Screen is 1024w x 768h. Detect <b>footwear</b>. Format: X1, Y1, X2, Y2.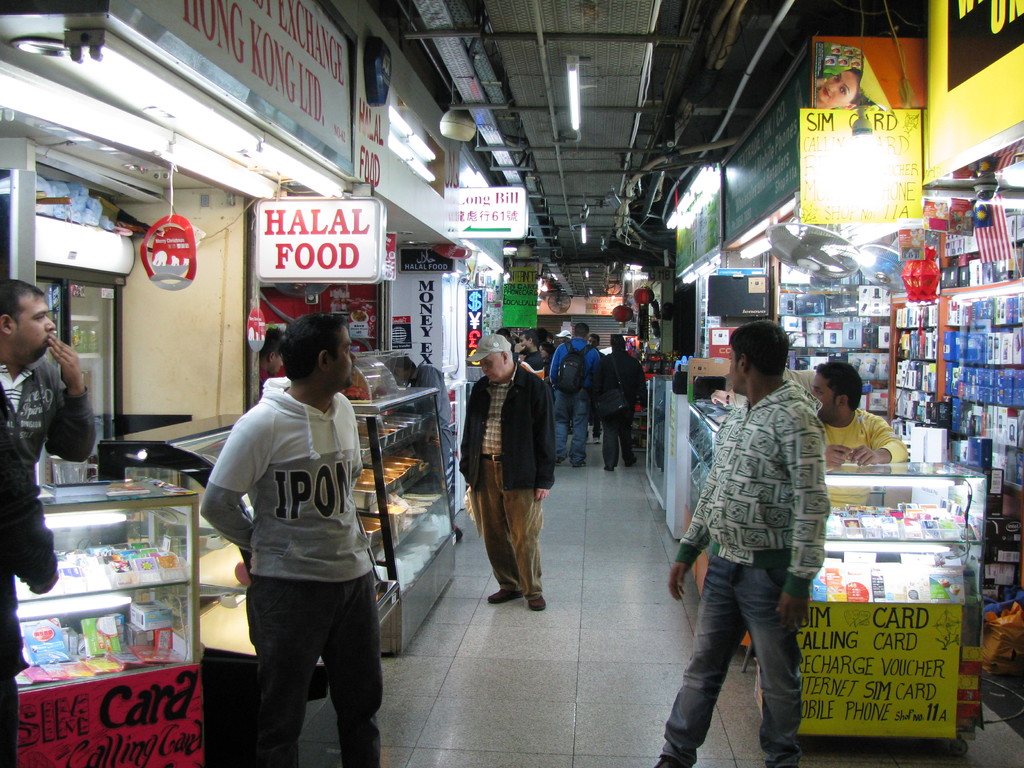
606, 465, 615, 469.
